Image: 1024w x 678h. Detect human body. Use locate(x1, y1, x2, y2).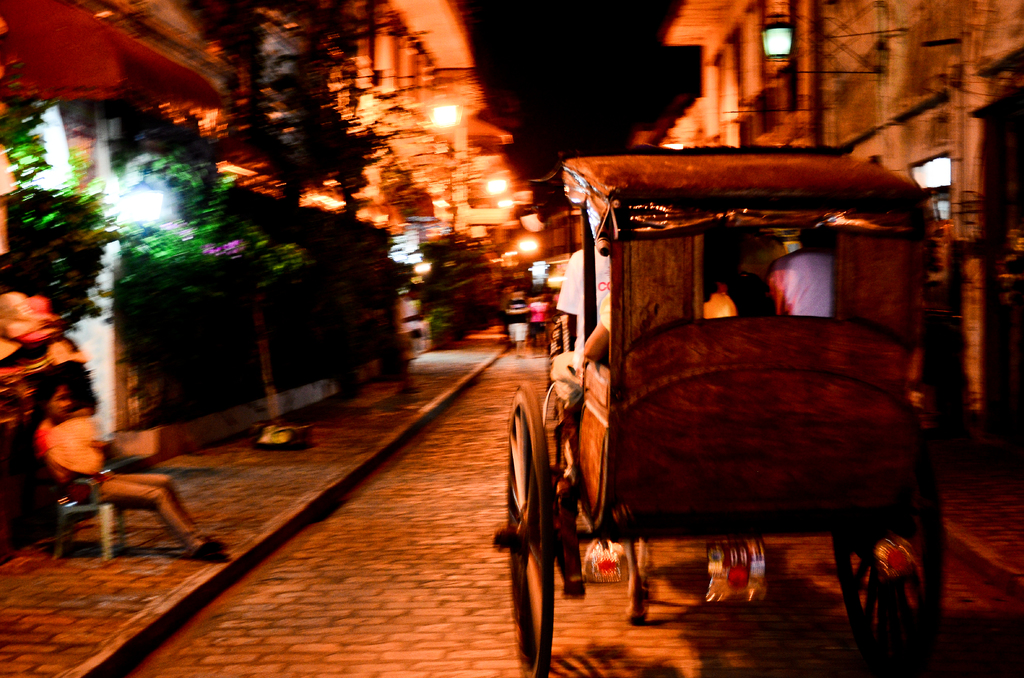
locate(700, 268, 776, 319).
